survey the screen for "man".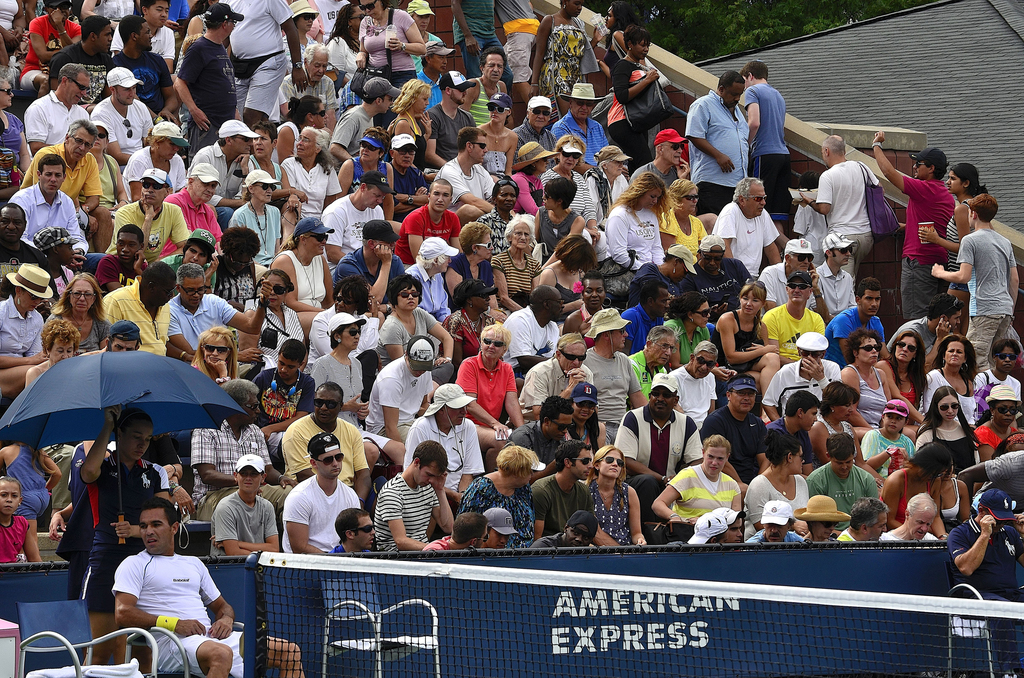
Survey found: bbox=(753, 234, 833, 321).
